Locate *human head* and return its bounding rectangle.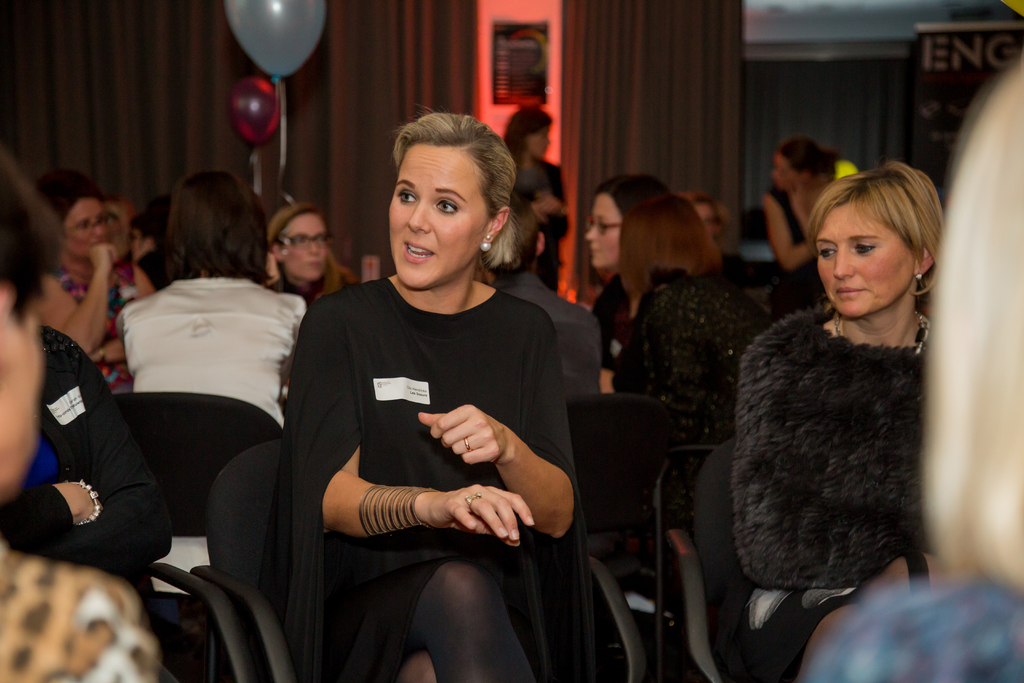
Rect(771, 142, 831, 195).
